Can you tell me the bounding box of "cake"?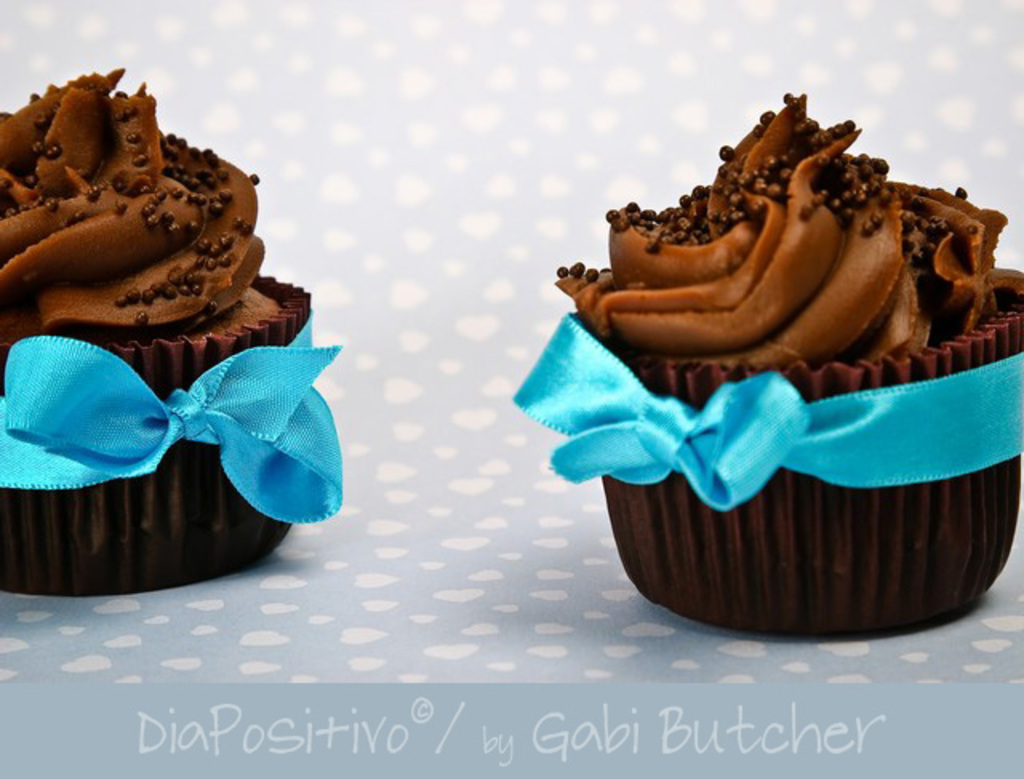
0/61/312/595.
